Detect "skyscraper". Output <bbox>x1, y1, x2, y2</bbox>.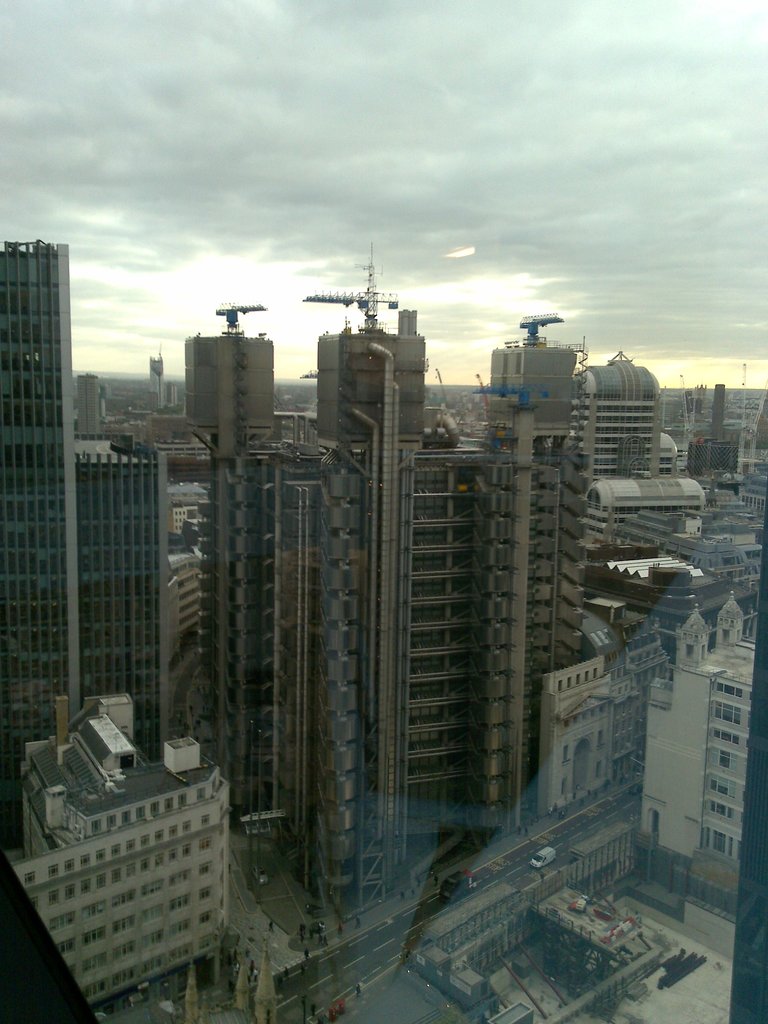
<bbox>678, 383, 733, 492</bbox>.
